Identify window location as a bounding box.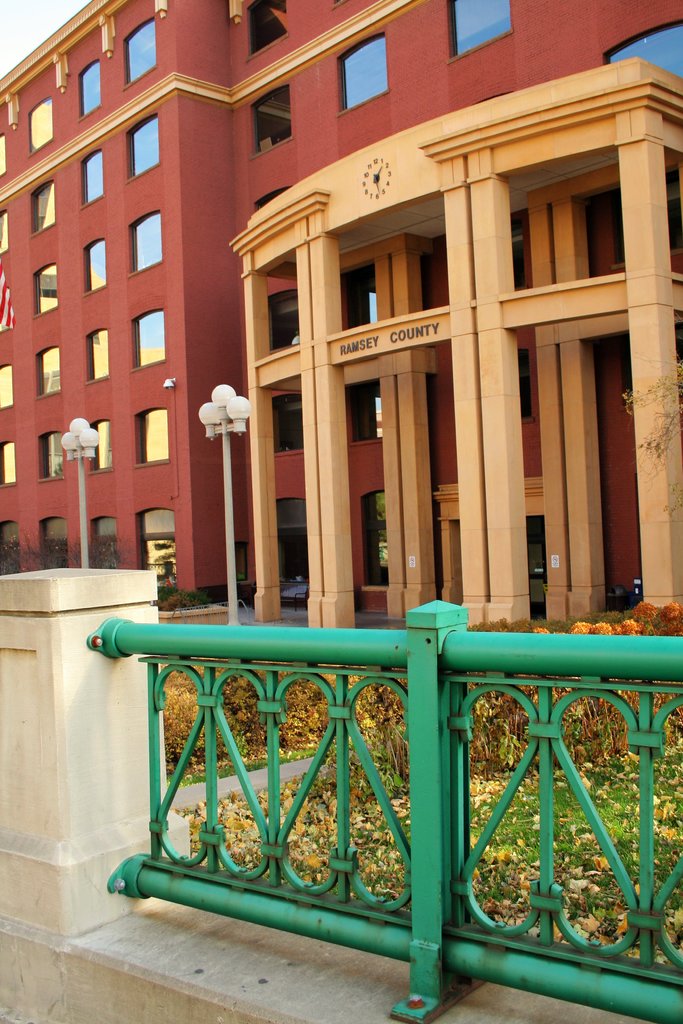
<bbox>33, 183, 54, 236</bbox>.
